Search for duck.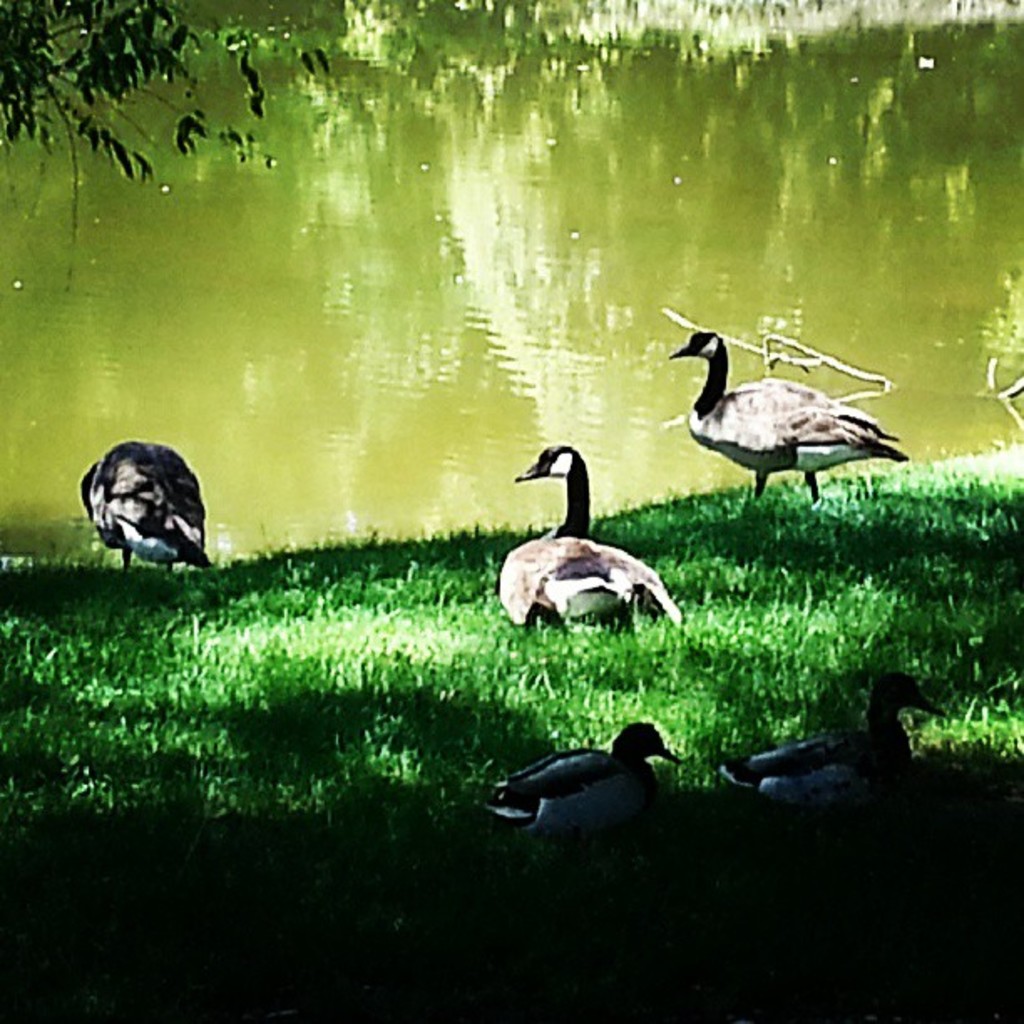
Found at region(492, 716, 689, 868).
